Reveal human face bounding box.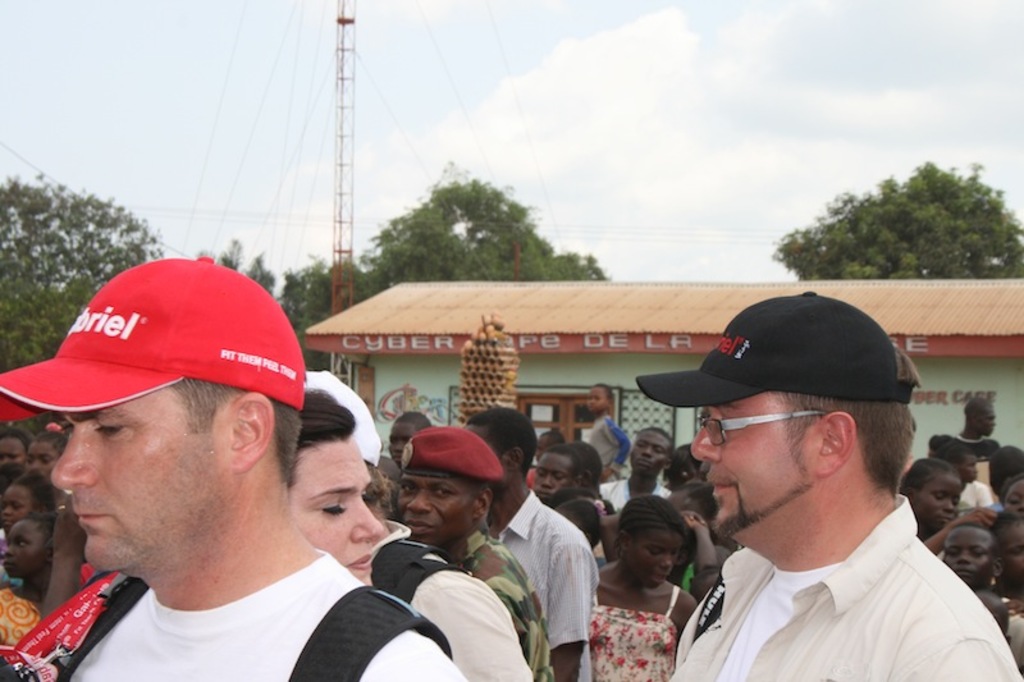
Revealed: <region>914, 472, 963, 532</region>.
